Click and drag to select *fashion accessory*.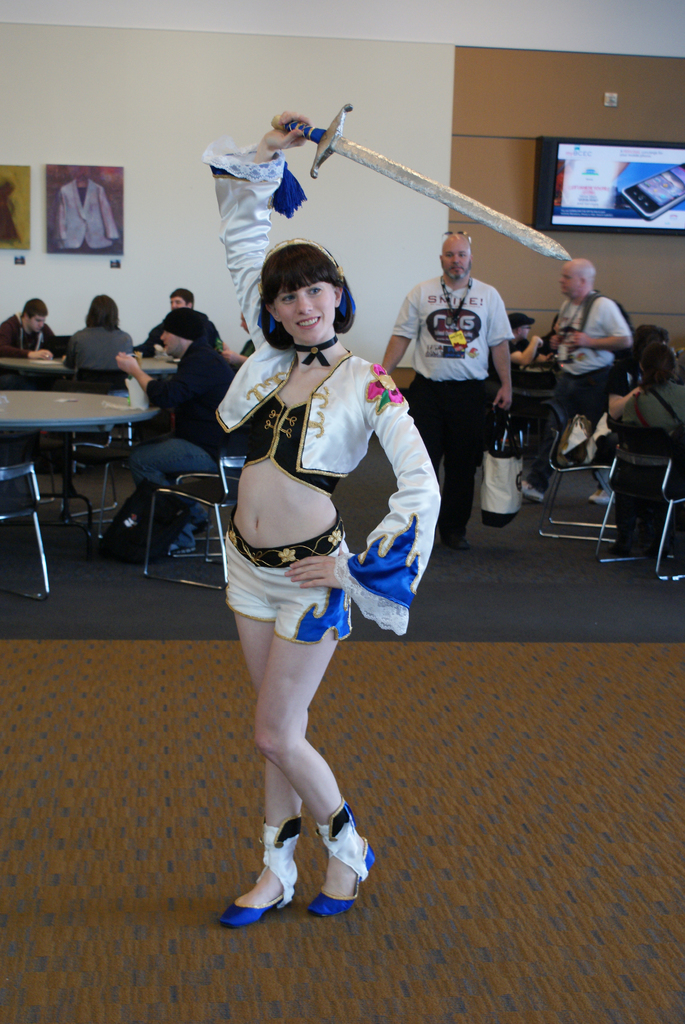
Selection: [x1=439, y1=231, x2=471, y2=245].
